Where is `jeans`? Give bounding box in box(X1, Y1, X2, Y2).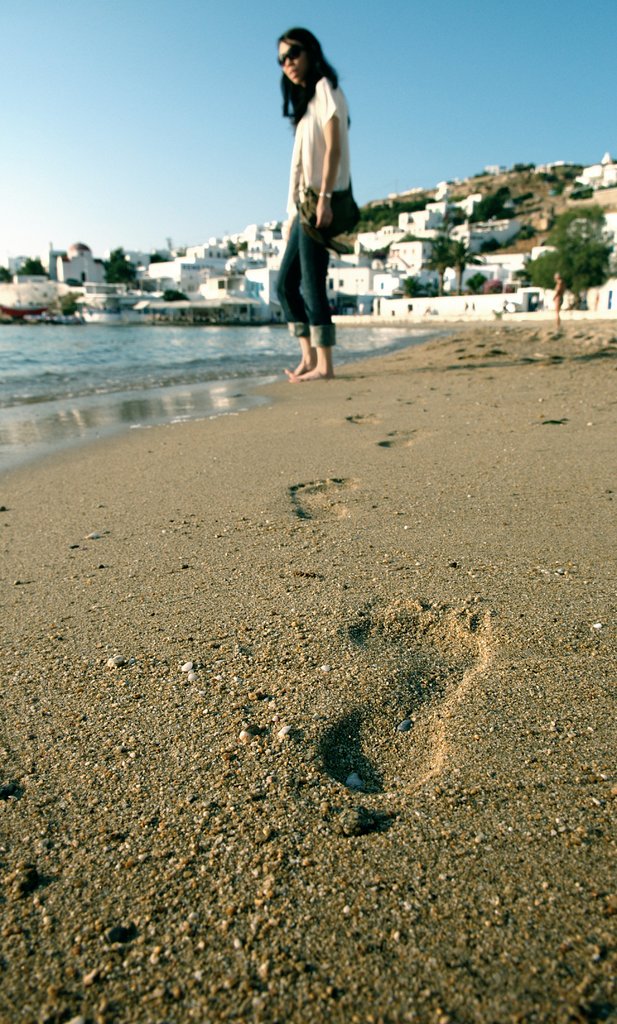
box(274, 211, 346, 323).
